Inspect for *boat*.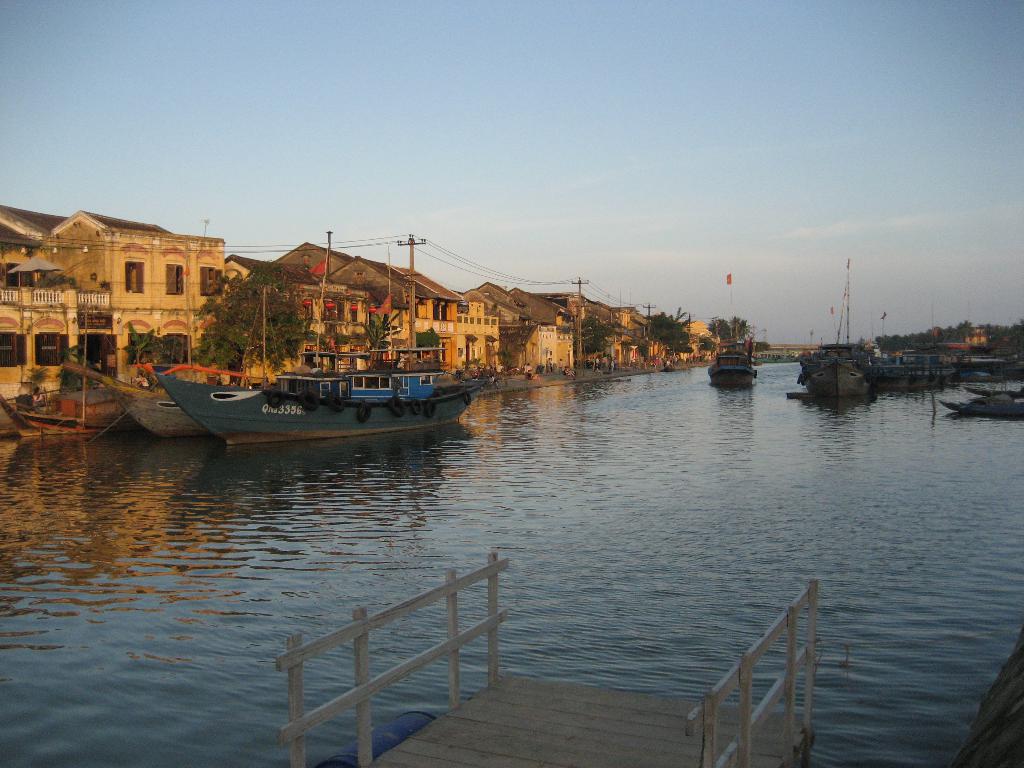
Inspection: 100/289/297/443.
